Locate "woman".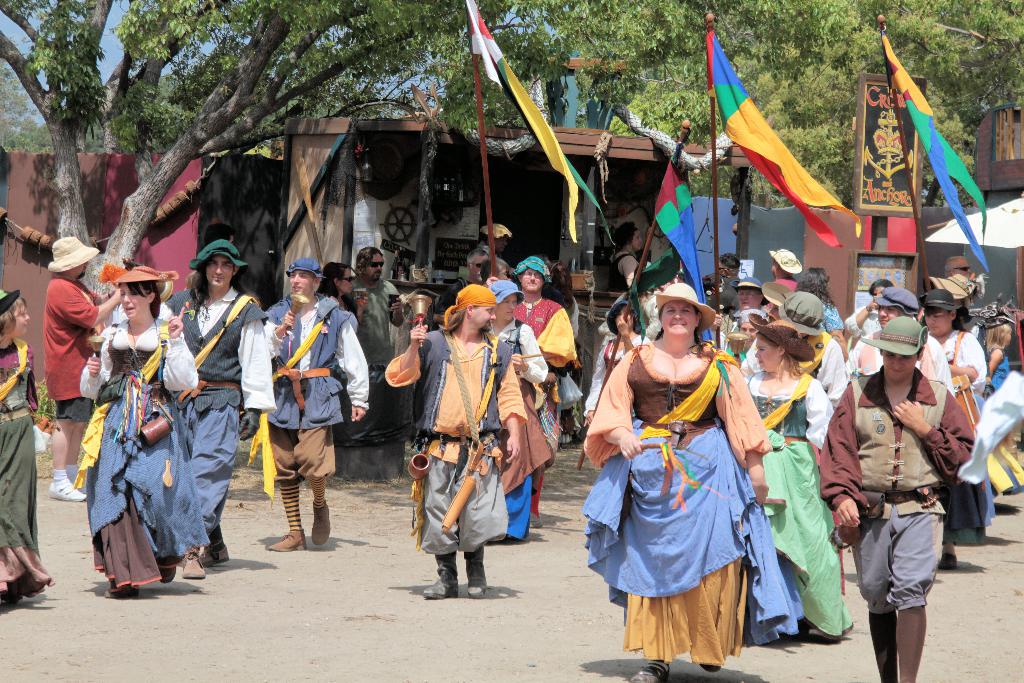
Bounding box: BBox(315, 259, 354, 452).
